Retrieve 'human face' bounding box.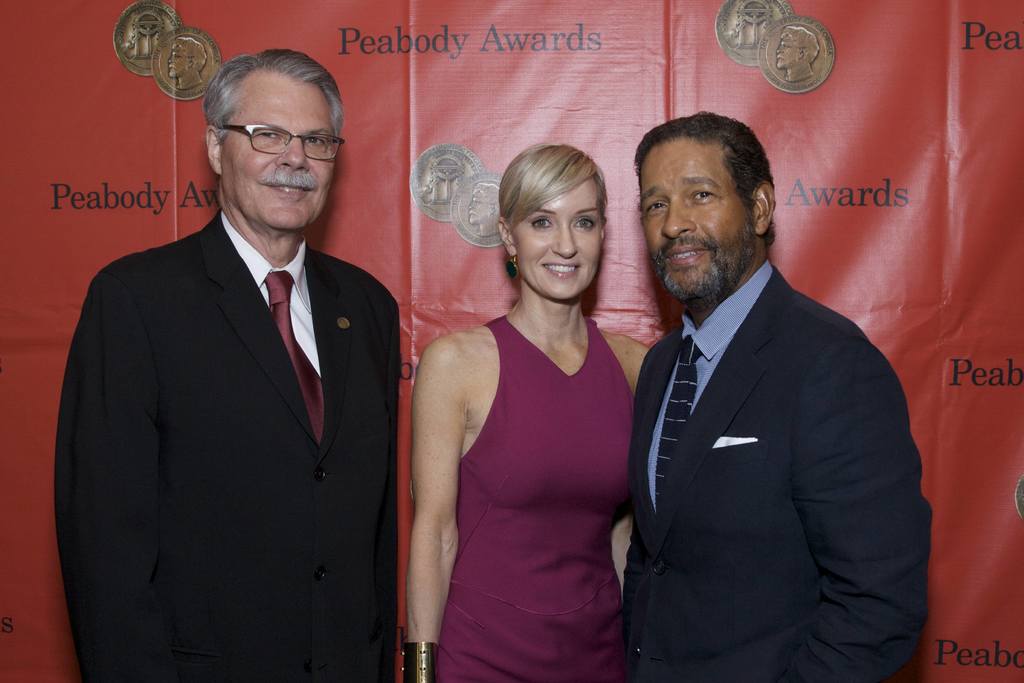
Bounding box: 219/84/334/227.
